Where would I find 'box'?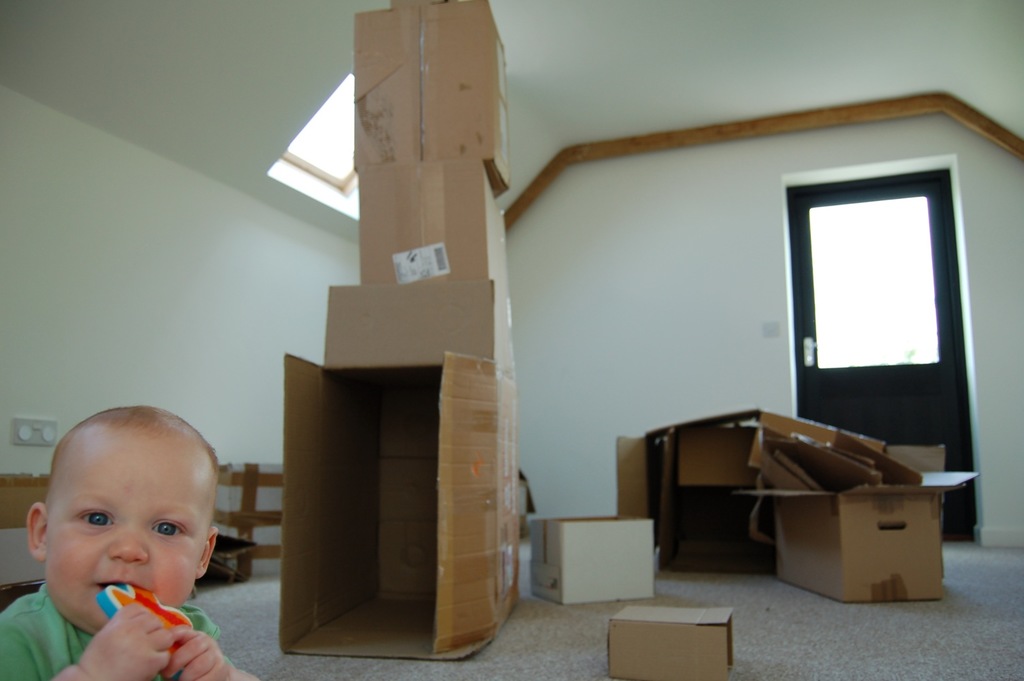
At bbox(607, 605, 735, 680).
